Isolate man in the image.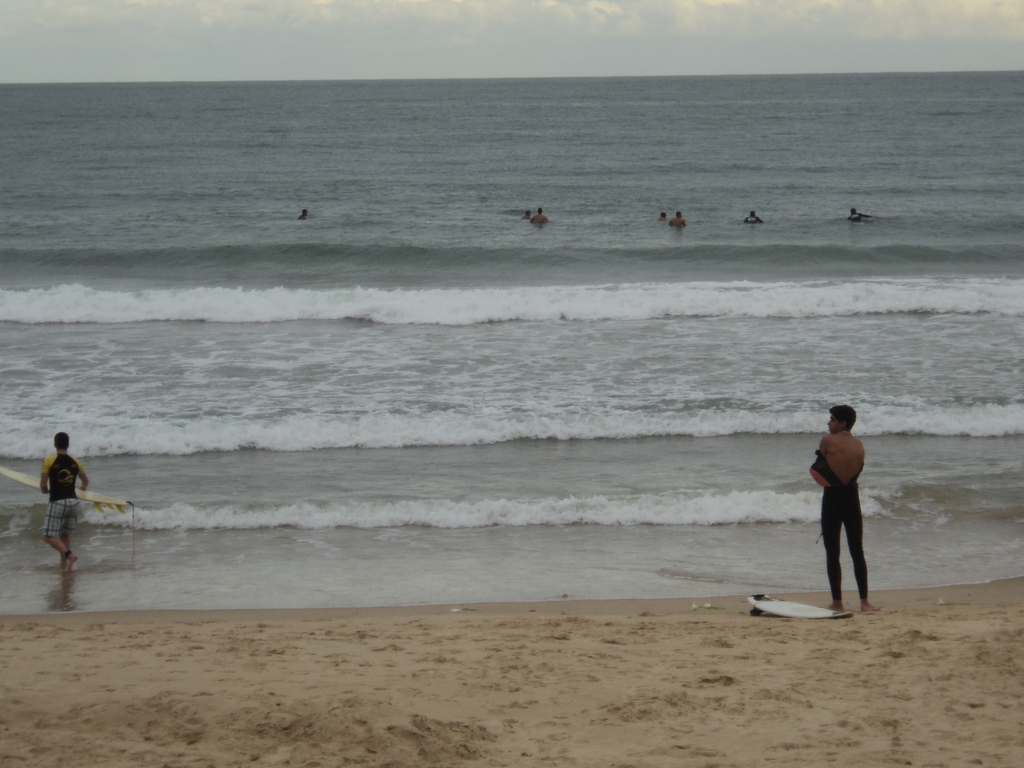
Isolated region: (664,212,690,228).
